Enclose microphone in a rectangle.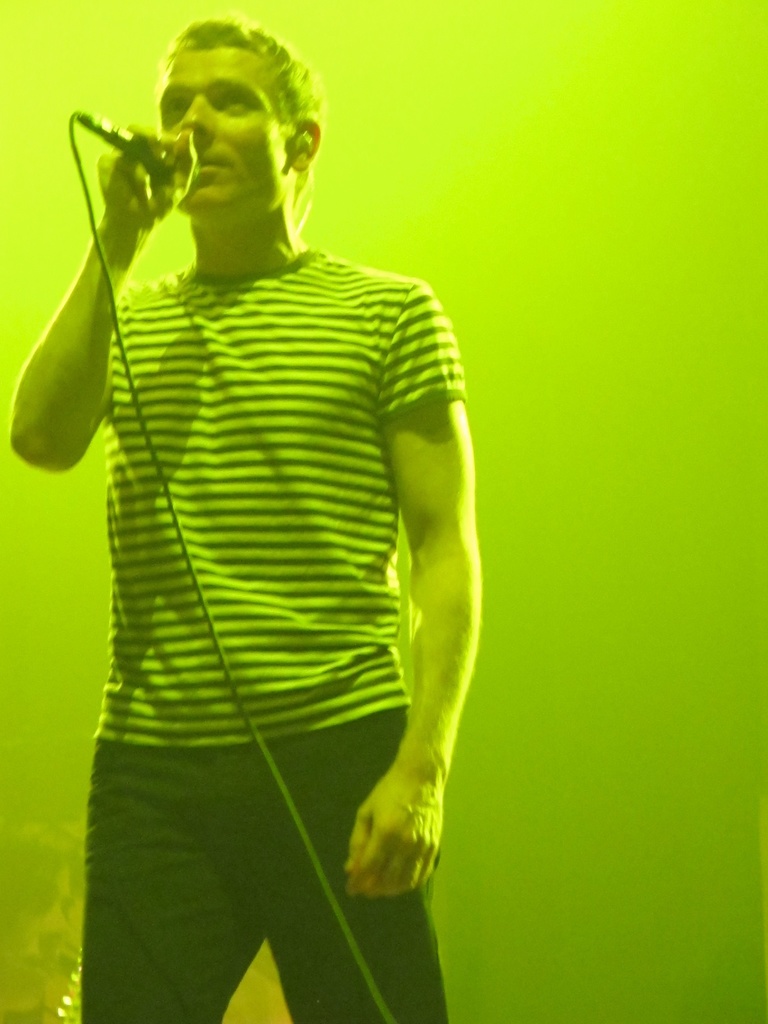
{"x1": 52, "y1": 95, "x2": 179, "y2": 202}.
